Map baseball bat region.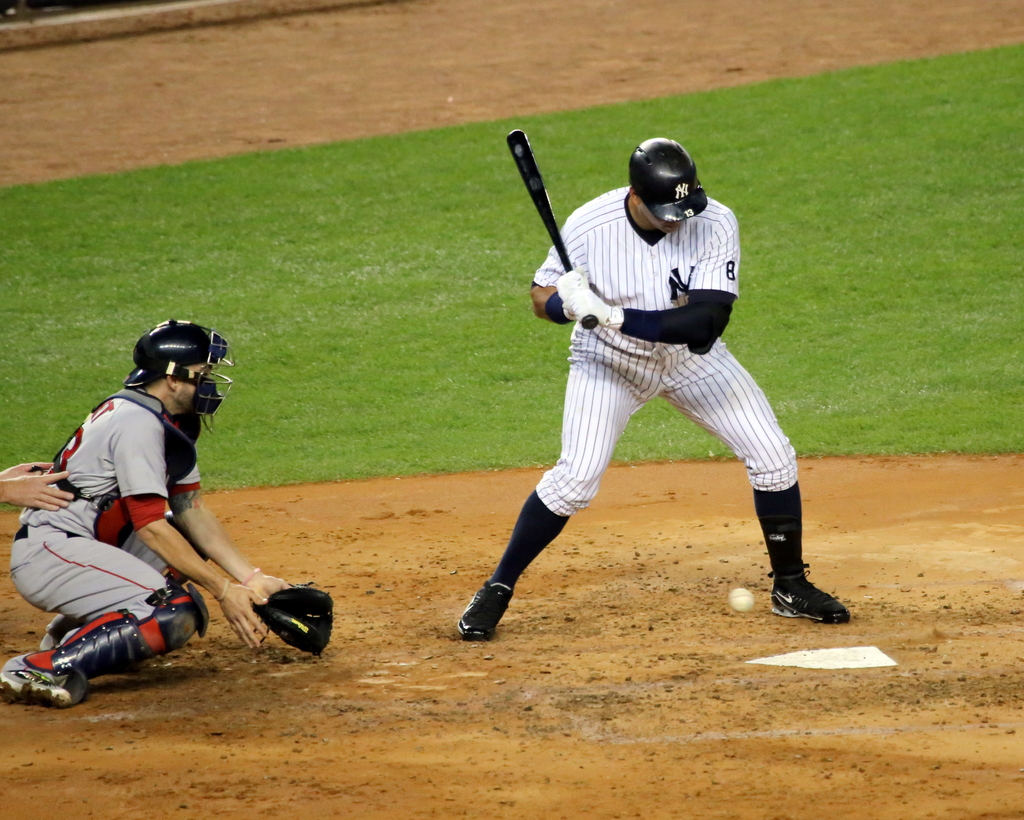
Mapped to pyautogui.locateOnScreen(504, 128, 600, 331).
